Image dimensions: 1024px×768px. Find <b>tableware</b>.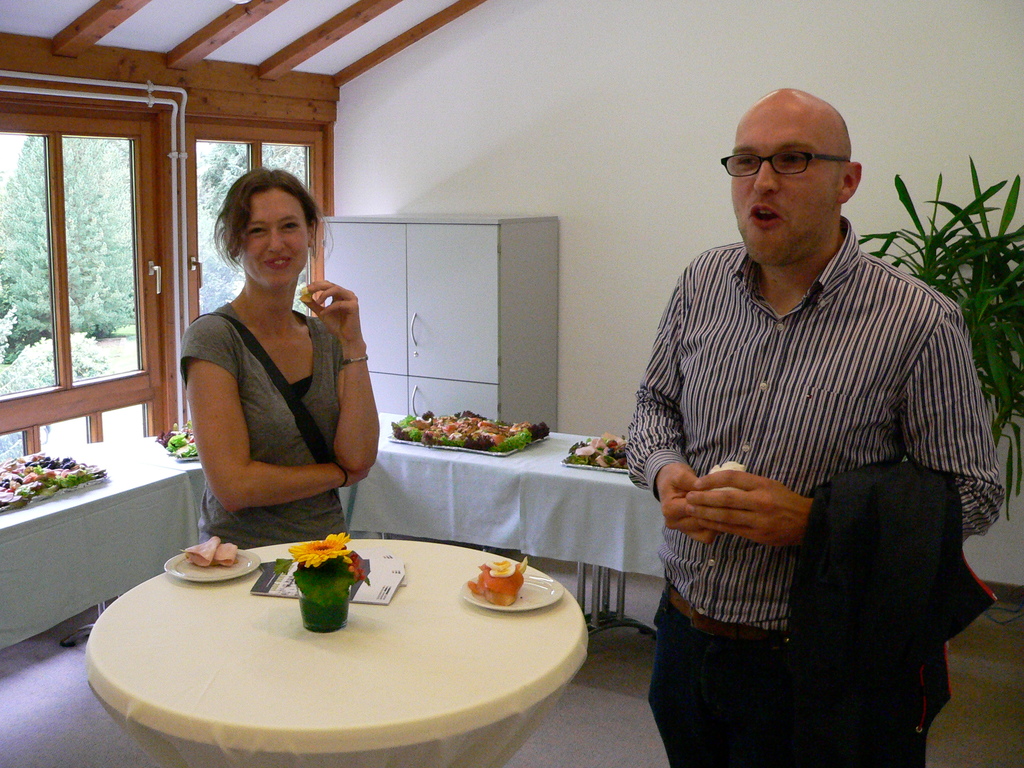
(459,566,566,614).
